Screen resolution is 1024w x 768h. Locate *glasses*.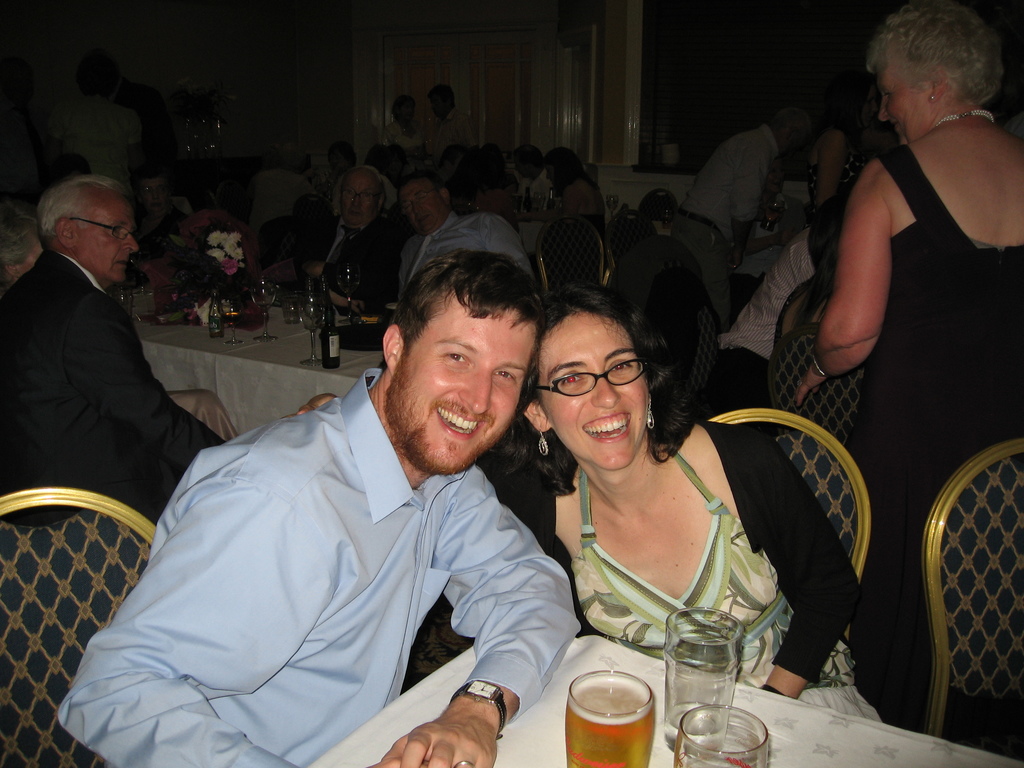
x1=524, y1=351, x2=646, y2=397.
